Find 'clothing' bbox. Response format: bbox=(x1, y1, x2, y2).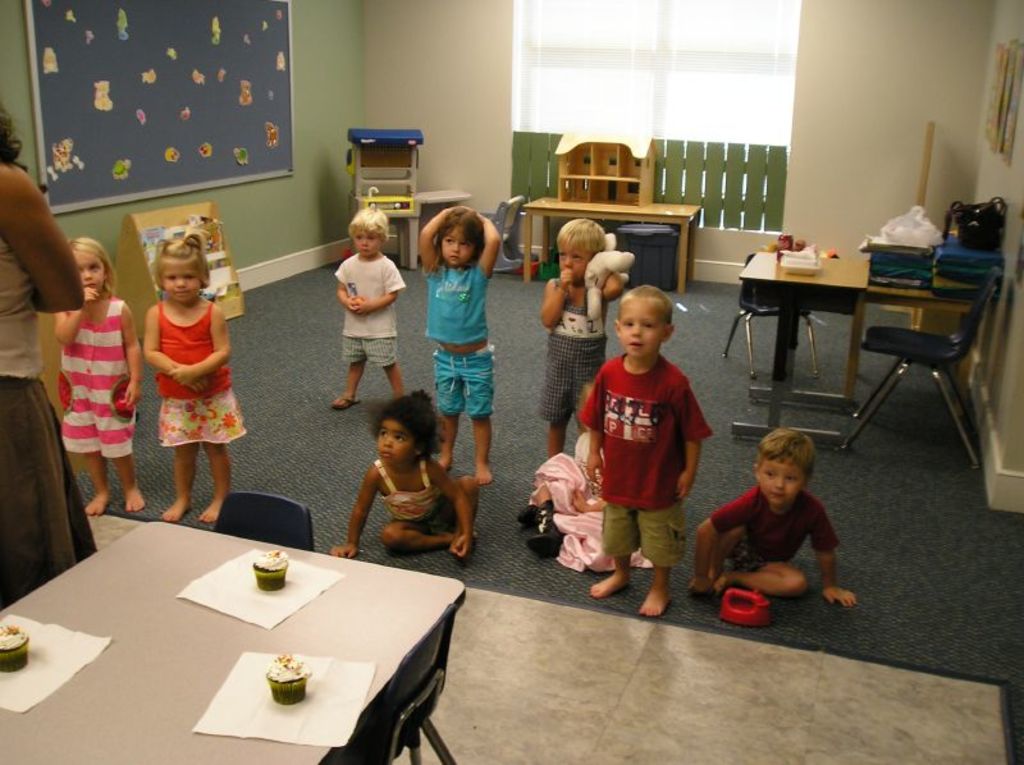
bbox=(346, 241, 404, 333).
